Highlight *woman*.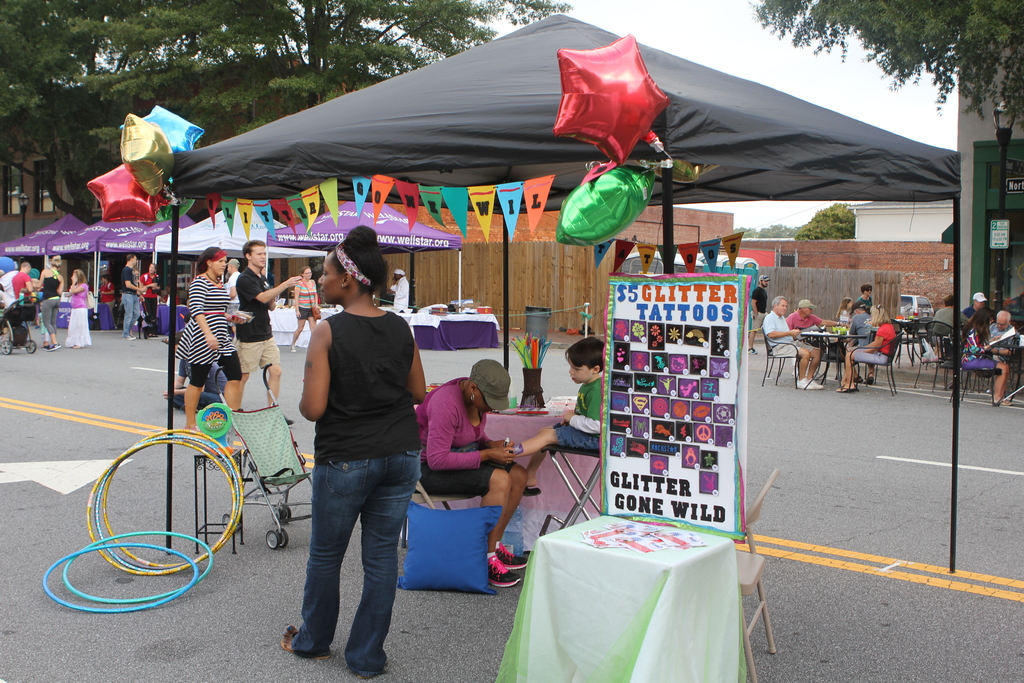
Highlighted region: {"left": 31, "top": 253, "right": 65, "bottom": 350}.
